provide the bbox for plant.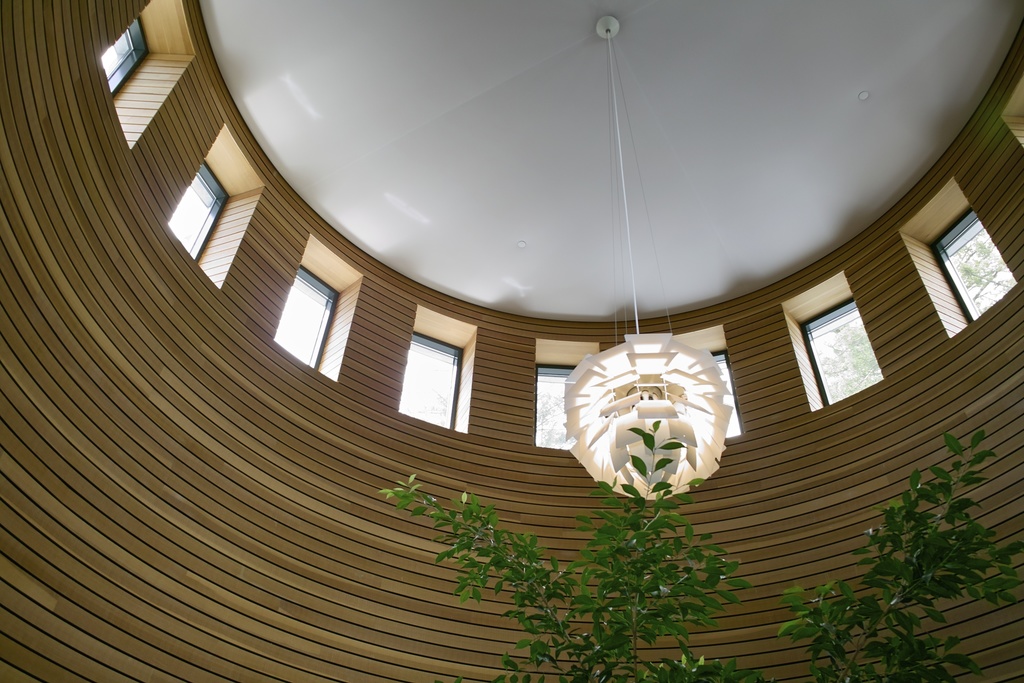
crop(776, 423, 1023, 682).
